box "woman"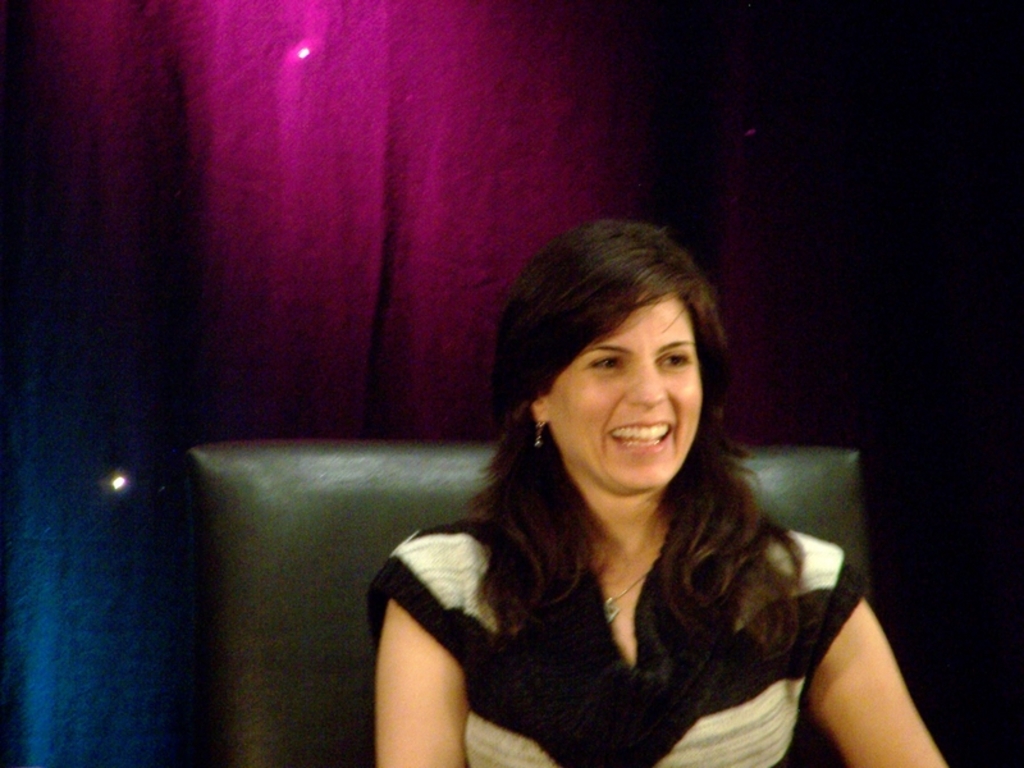
[left=339, top=212, right=845, bottom=767]
